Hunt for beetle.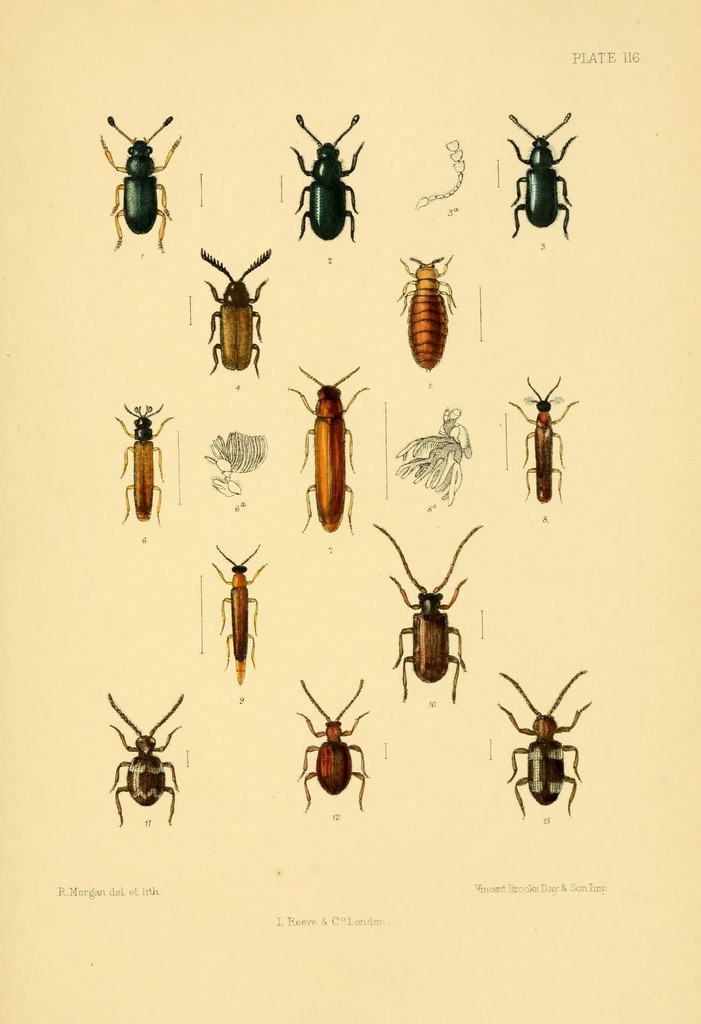
Hunted down at <bbox>287, 362, 371, 535</bbox>.
